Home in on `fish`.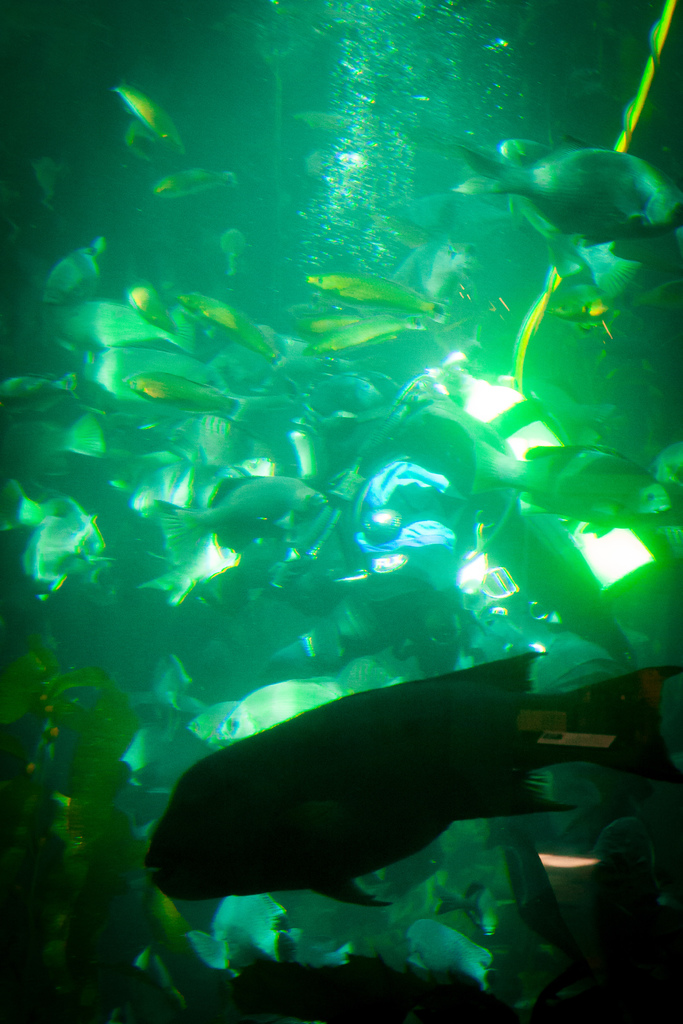
Homed in at 48:239:106:305.
